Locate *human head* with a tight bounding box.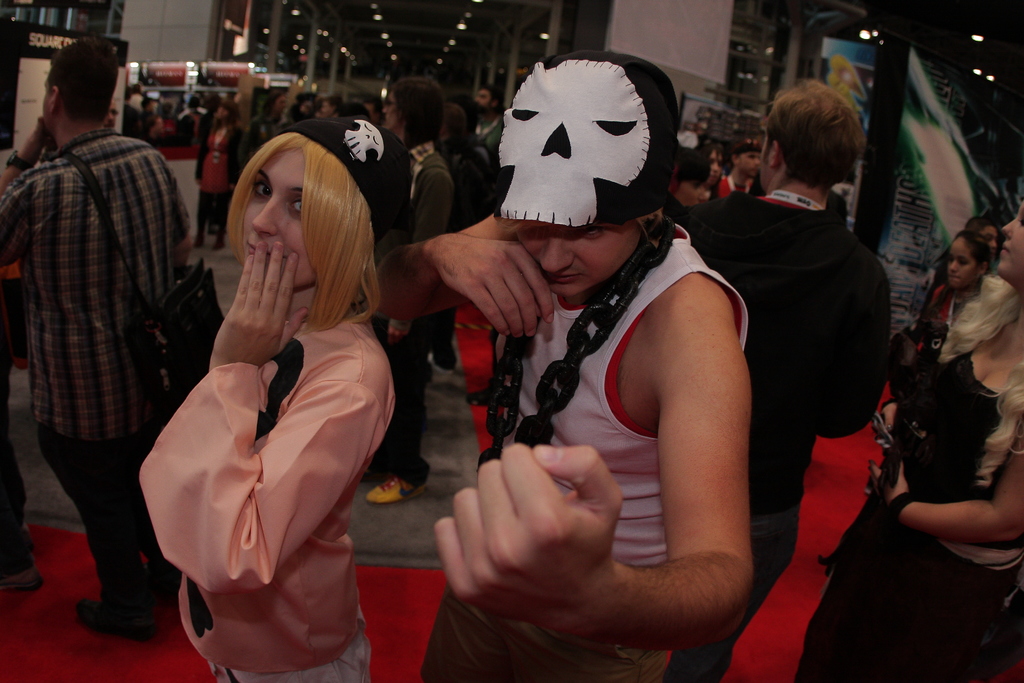
locate(989, 195, 1023, 290).
